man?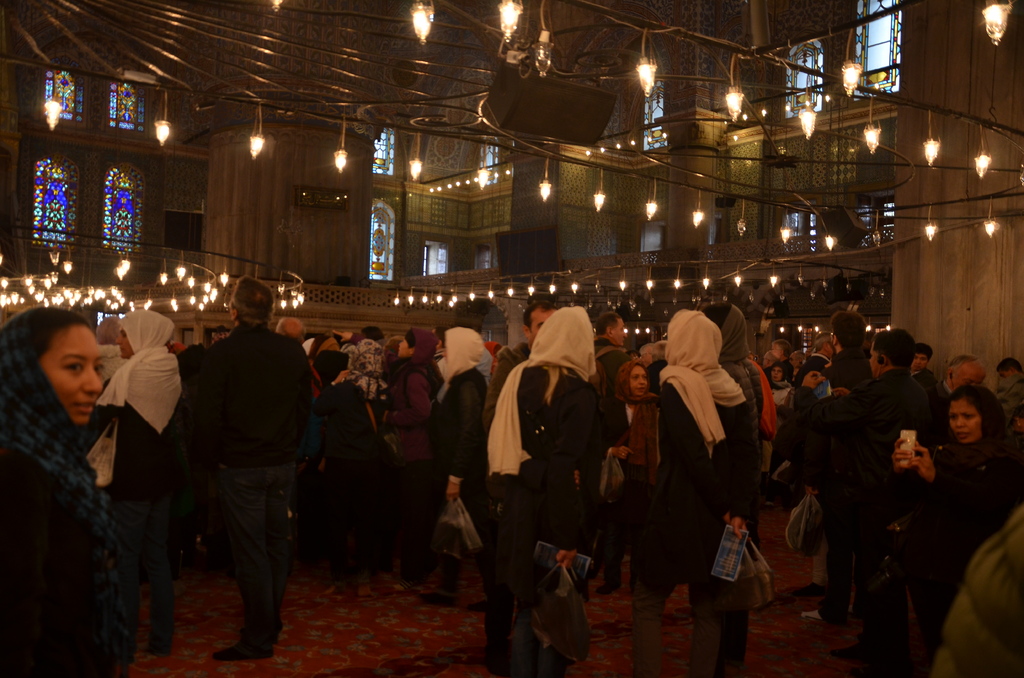
pyautogui.locateOnScreen(596, 314, 648, 400)
